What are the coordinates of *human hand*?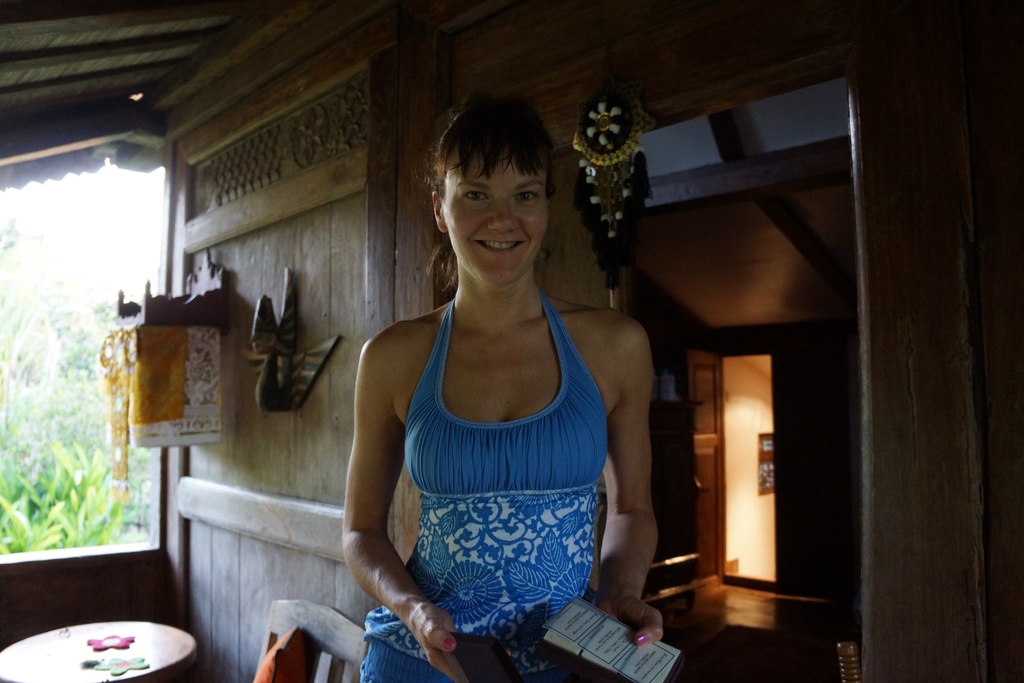
pyautogui.locateOnScreen(592, 598, 667, 652).
